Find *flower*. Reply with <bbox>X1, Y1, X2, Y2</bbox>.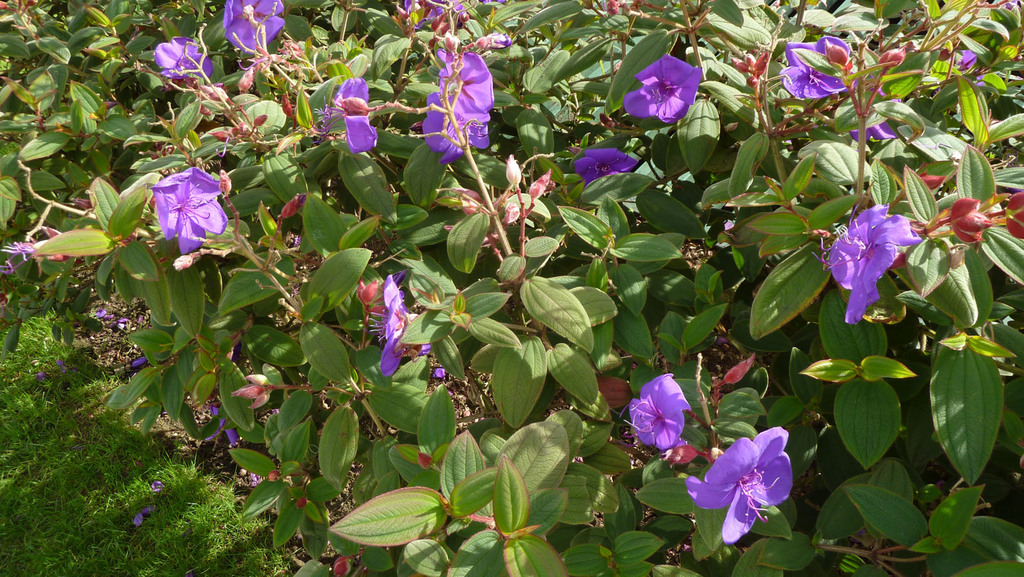
<bbox>435, 49, 488, 114</bbox>.
